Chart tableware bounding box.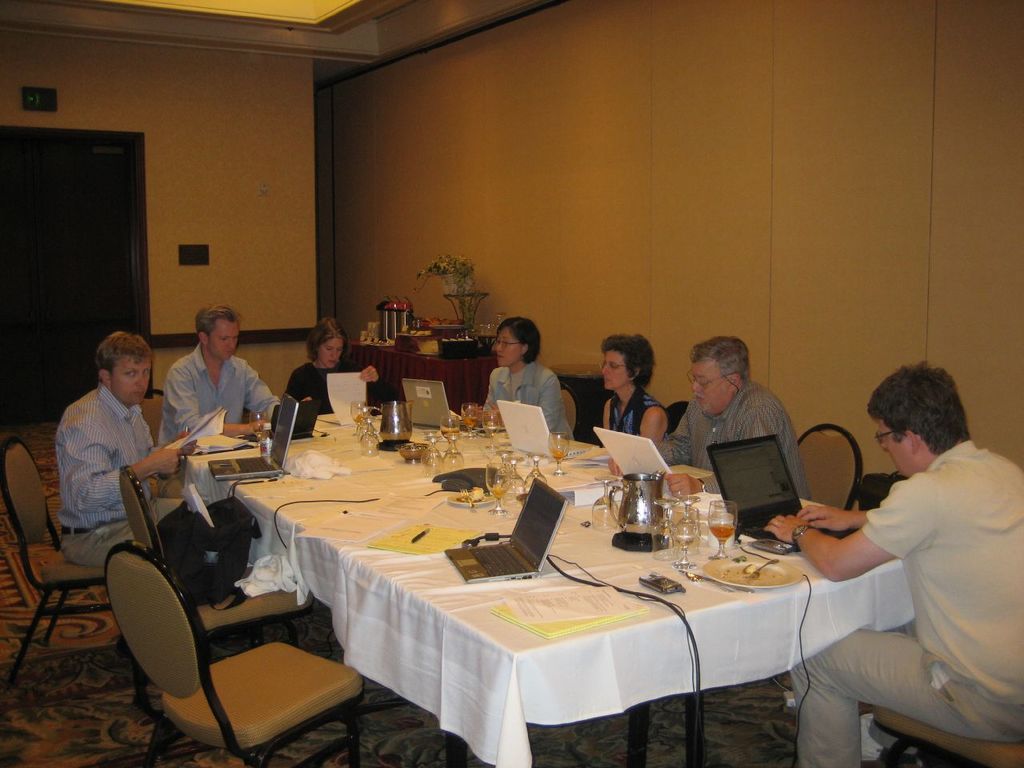
Charted: left=442, top=414, right=461, bottom=455.
